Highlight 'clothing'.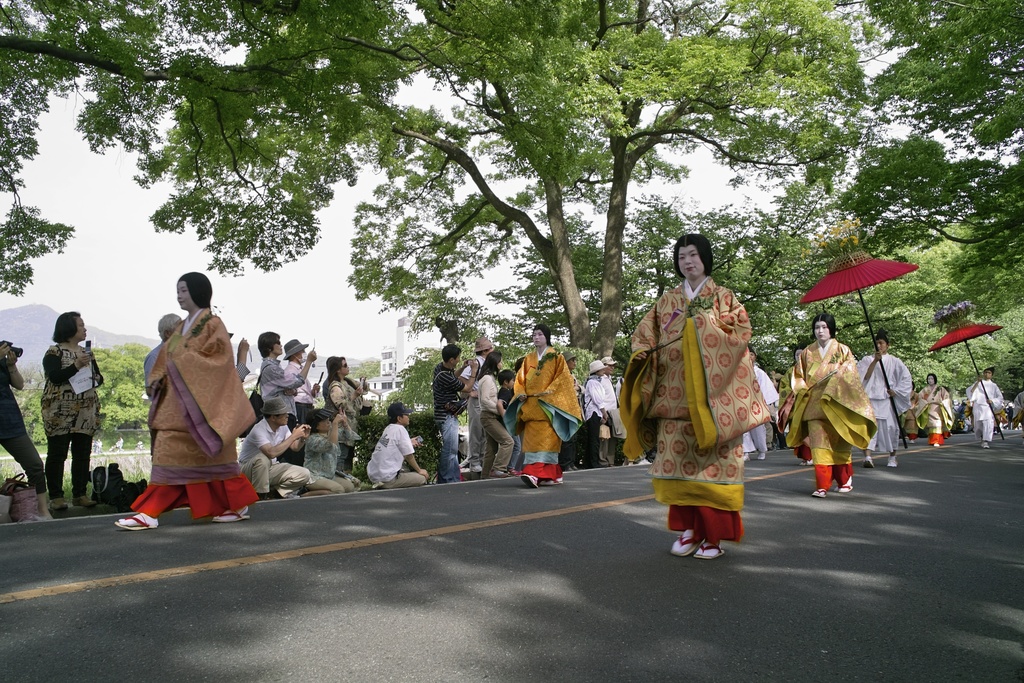
Highlighted region: Rect(644, 252, 778, 539).
